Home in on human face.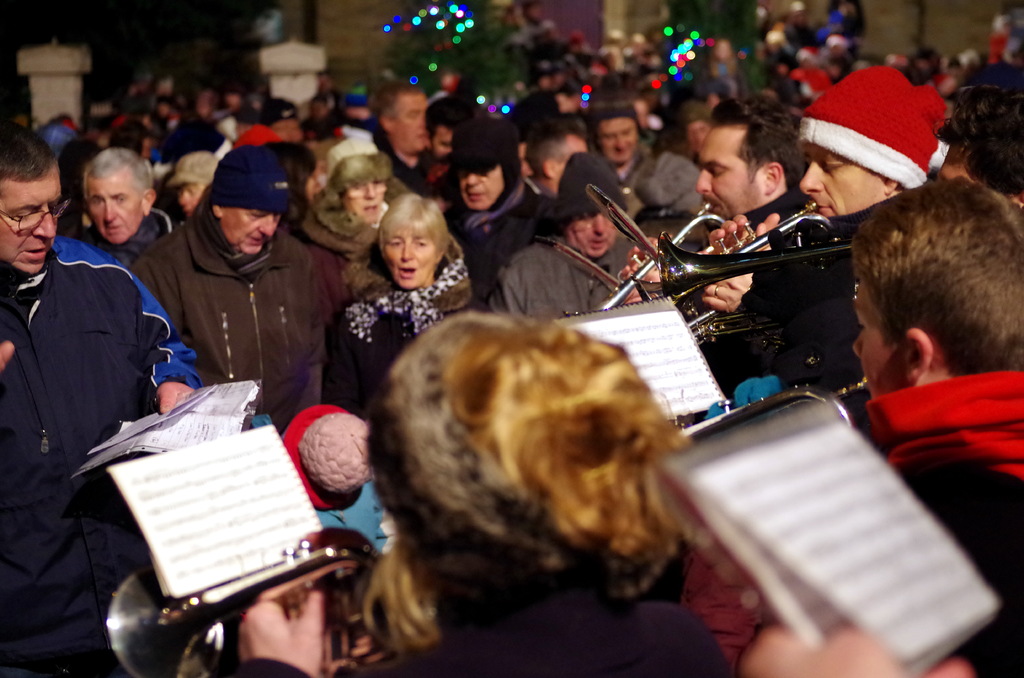
Homed in at crop(177, 187, 202, 214).
